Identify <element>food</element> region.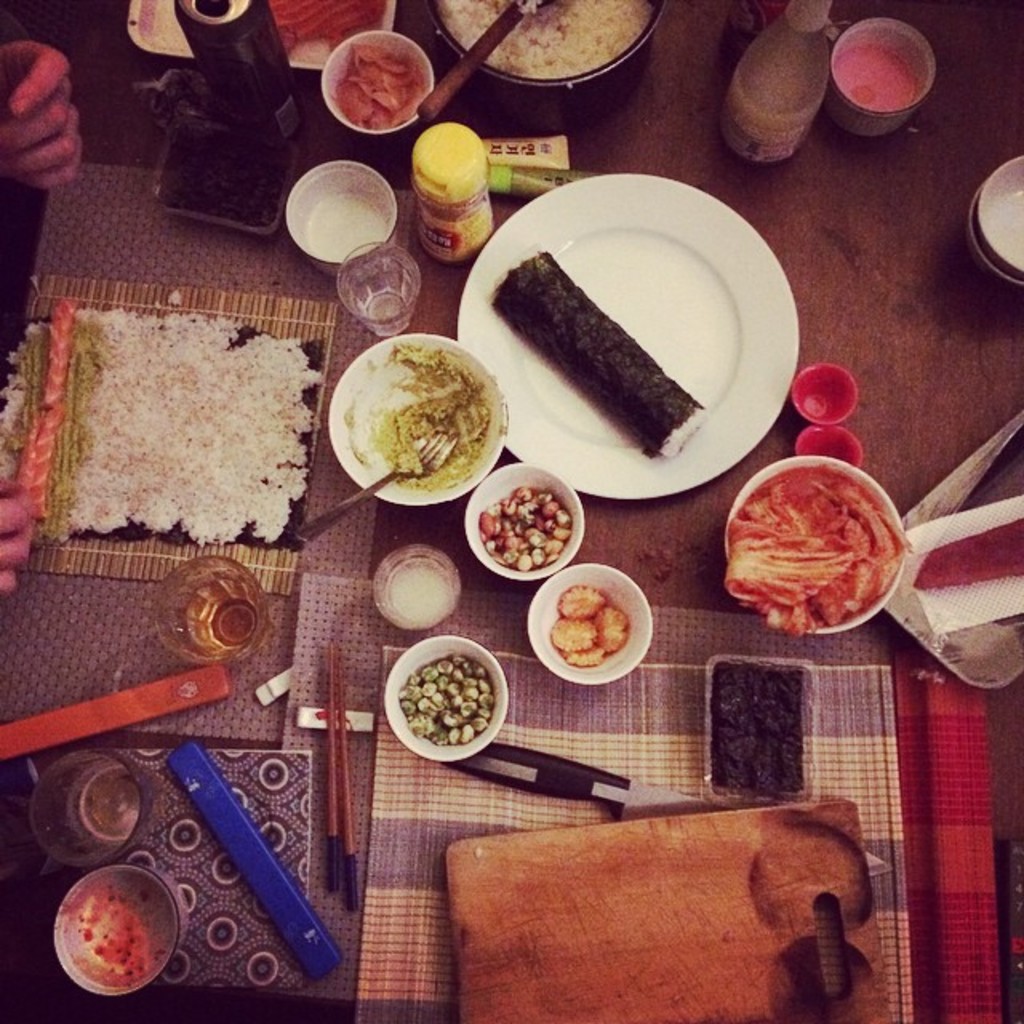
Region: detection(333, 53, 430, 126).
